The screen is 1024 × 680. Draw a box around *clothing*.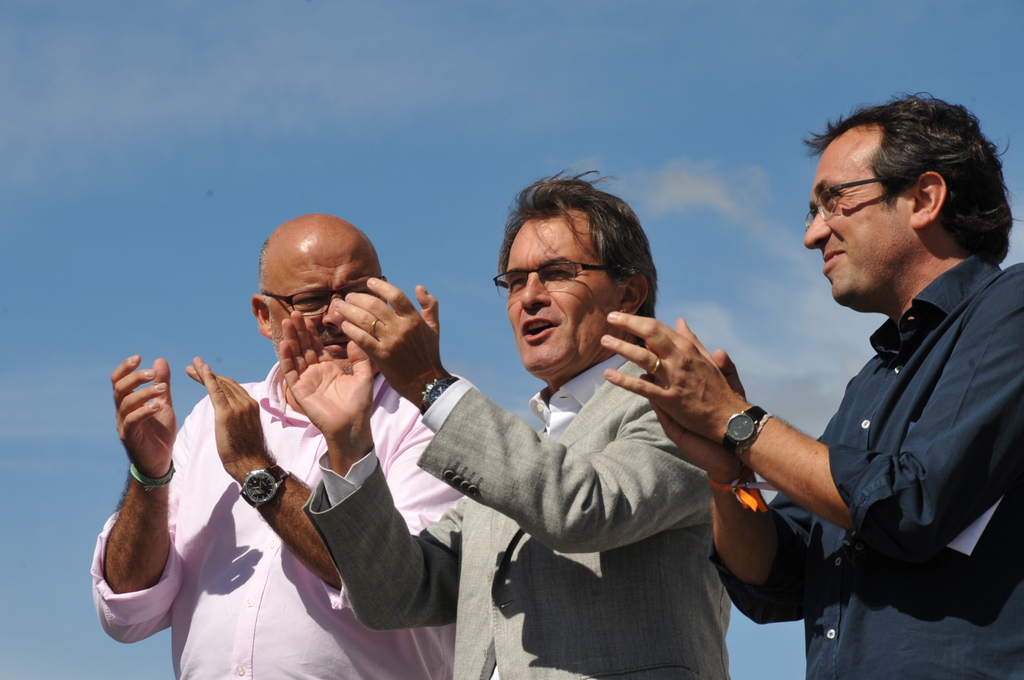
(83,353,491,679).
